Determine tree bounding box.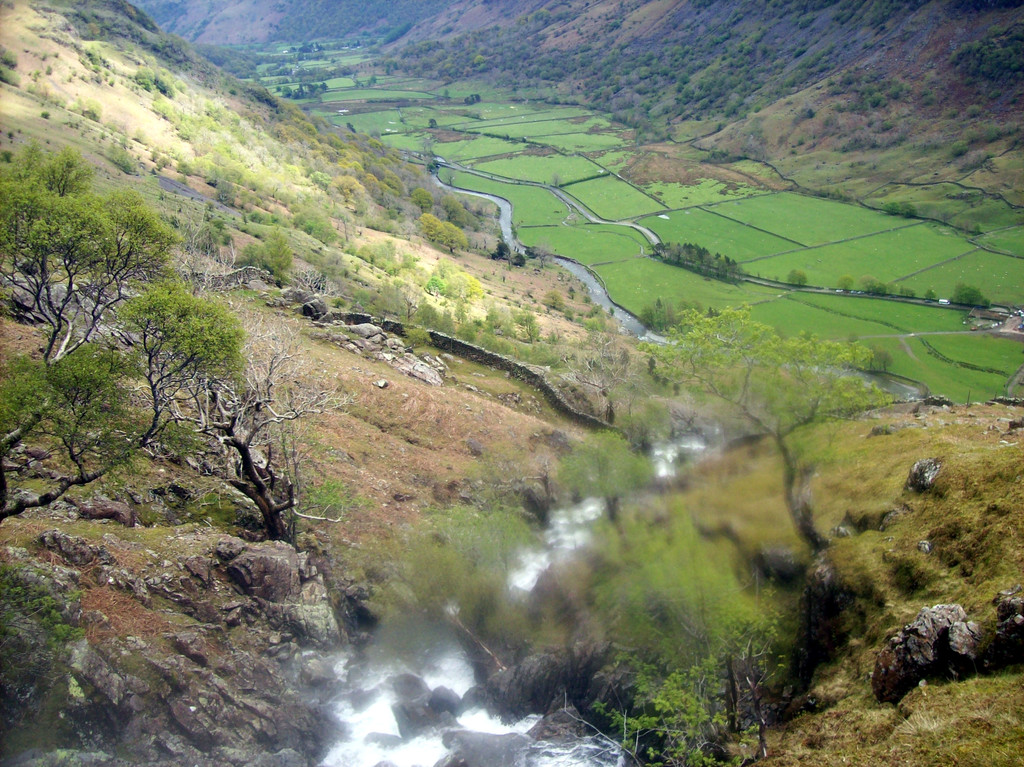
Determined: box=[840, 278, 858, 294].
